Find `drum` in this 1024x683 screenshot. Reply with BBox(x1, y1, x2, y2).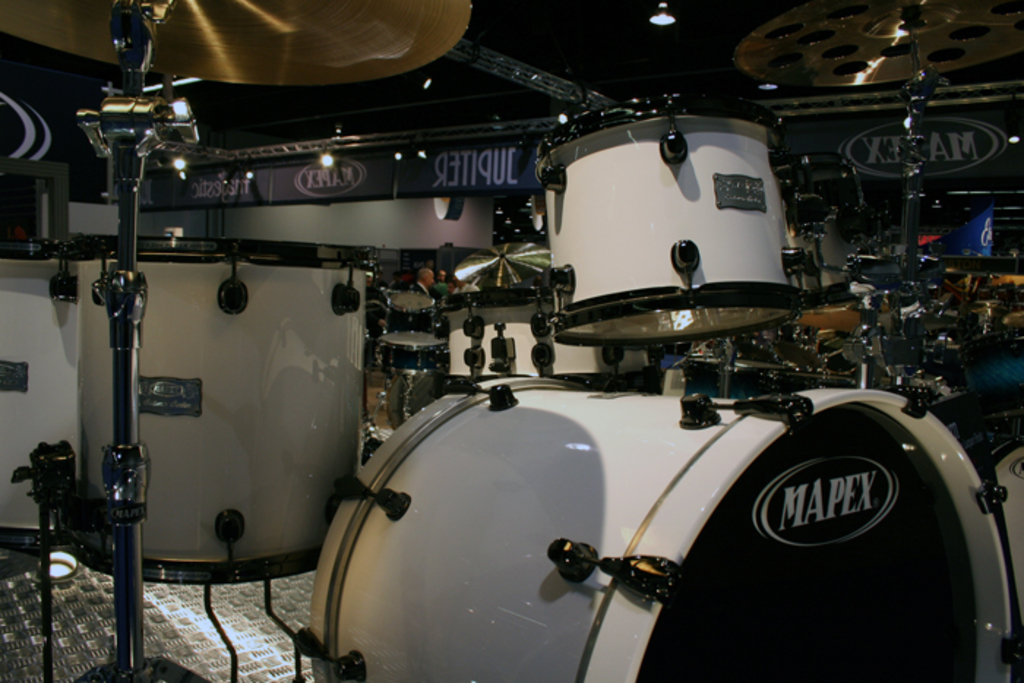
BBox(448, 279, 636, 389).
